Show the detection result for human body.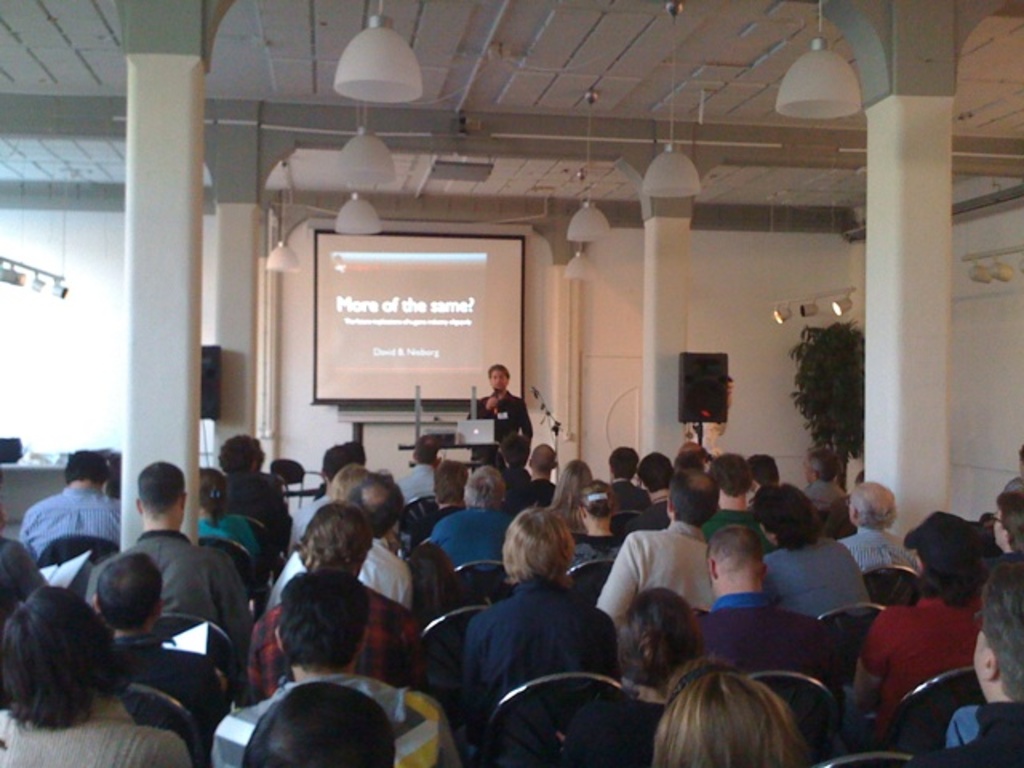
bbox=(243, 578, 430, 698).
